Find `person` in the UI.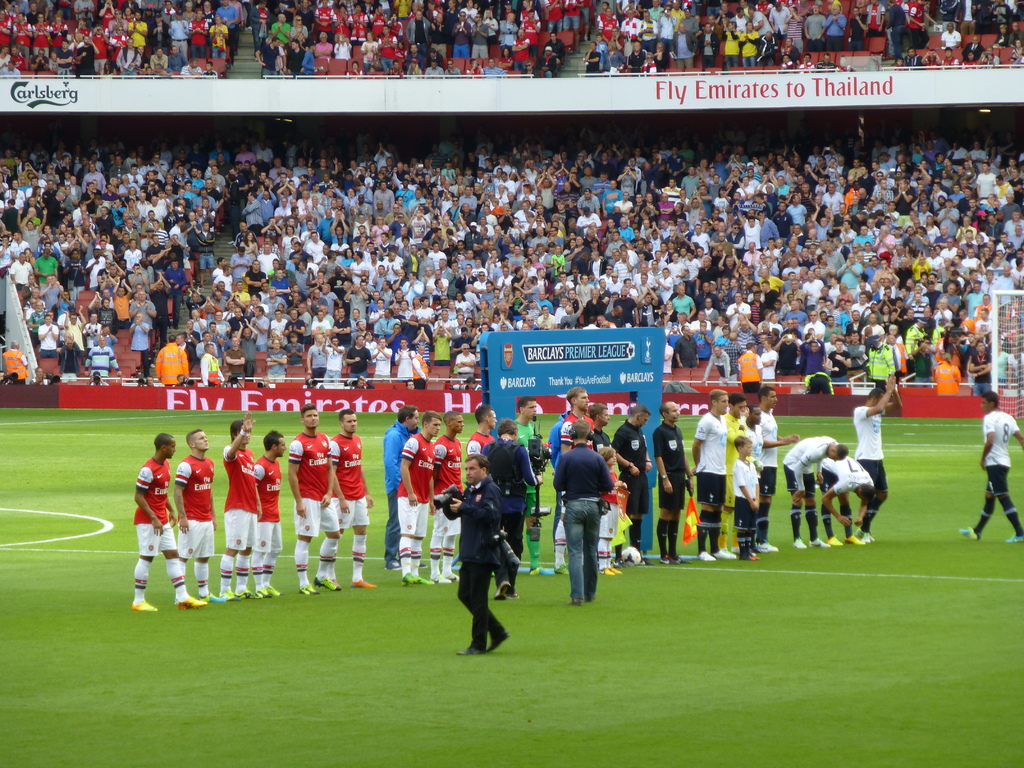
UI element at 594:444:623:576.
